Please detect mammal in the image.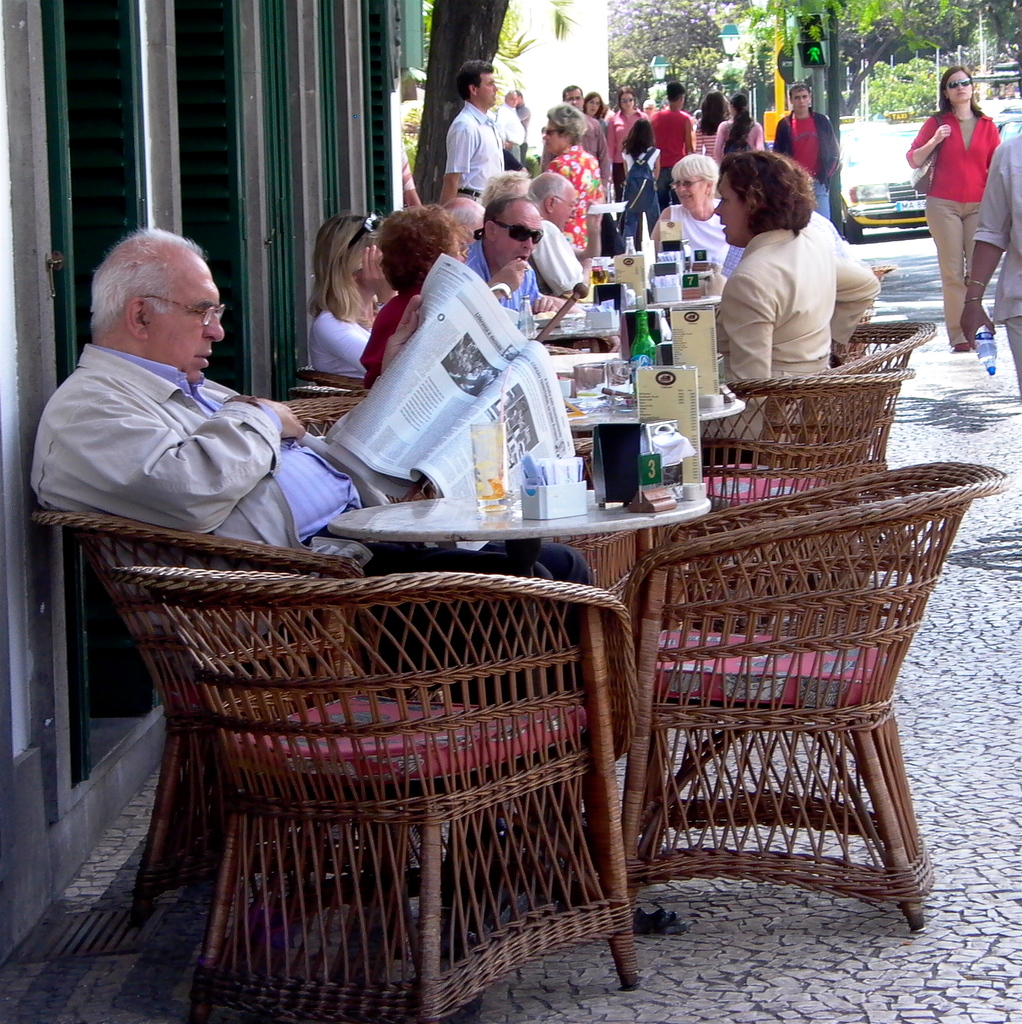
(x1=648, y1=79, x2=696, y2=218).
